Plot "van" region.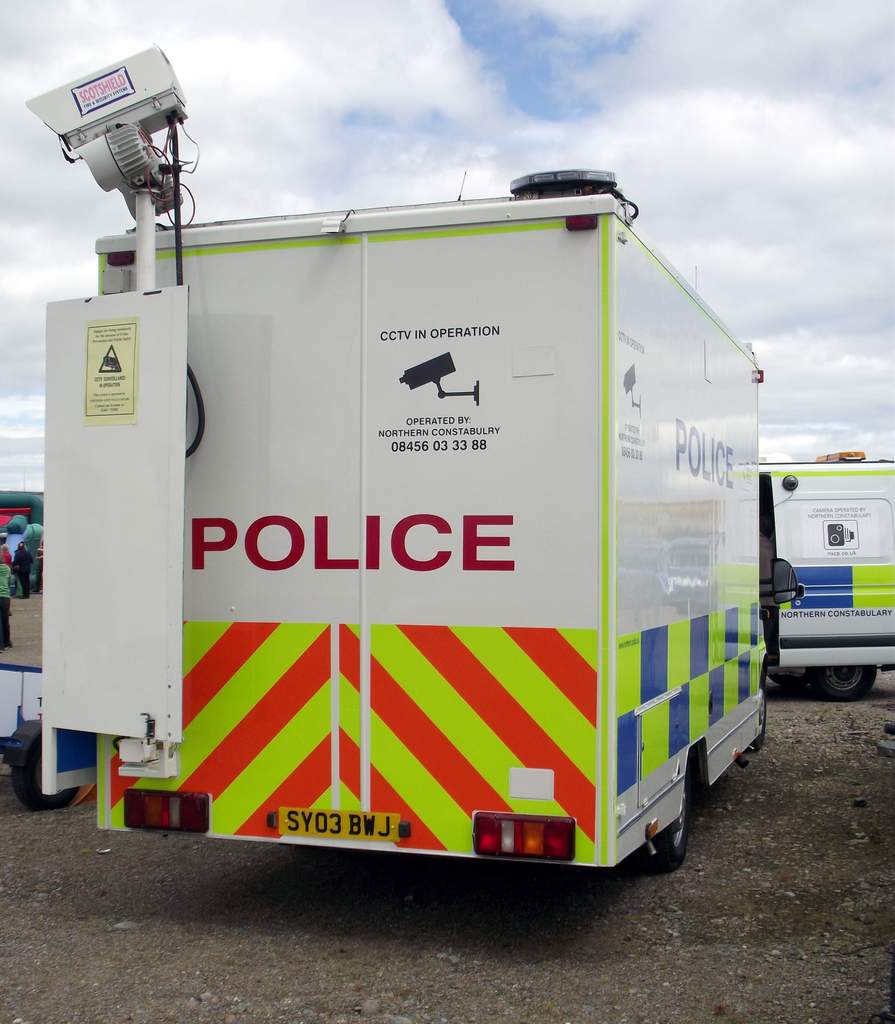
Plotted at crop(757, 444, 894, 701).
